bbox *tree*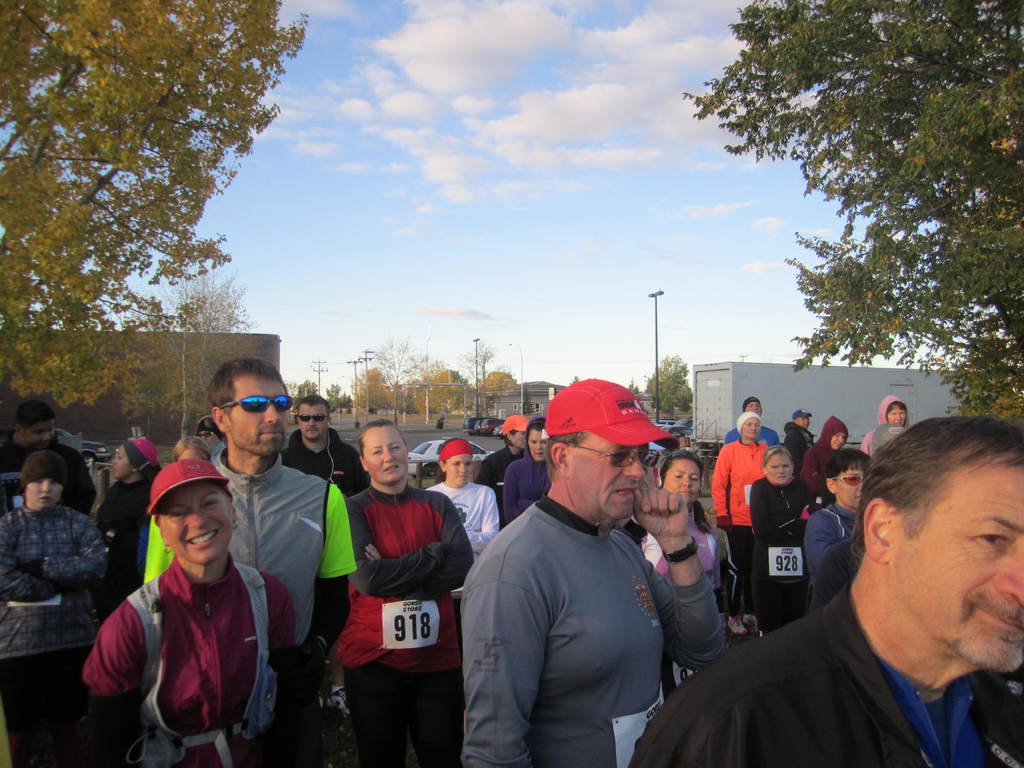
box=[641, 353, 692, 422]
